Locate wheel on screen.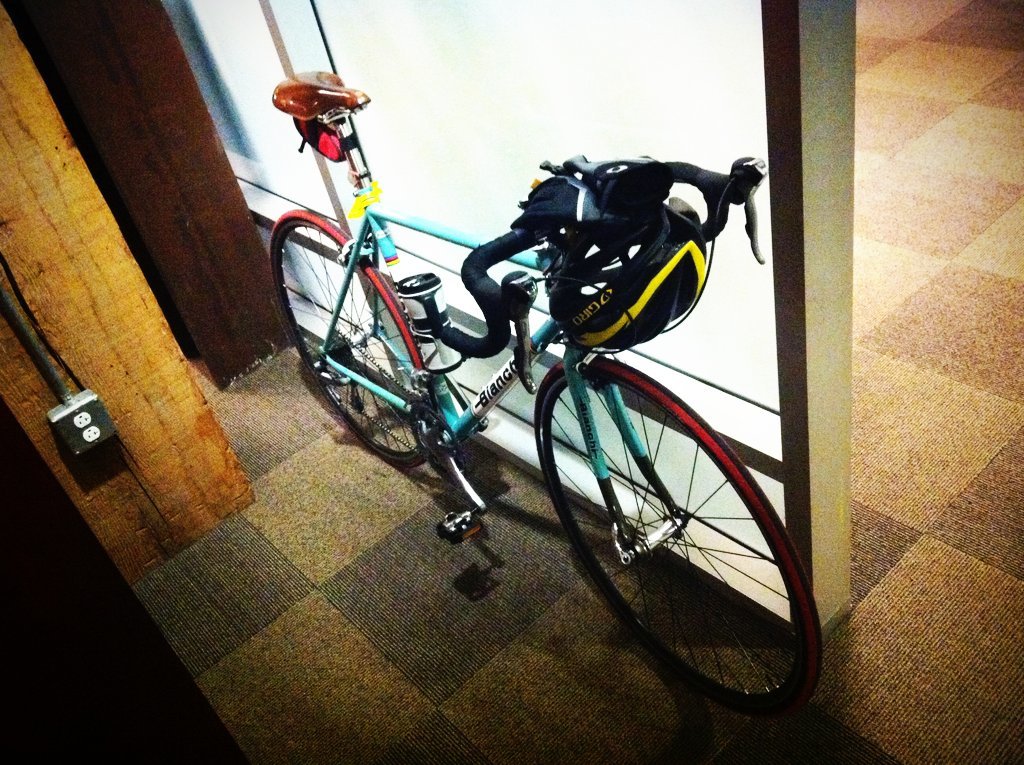
On screen at 267:208:461:487.
